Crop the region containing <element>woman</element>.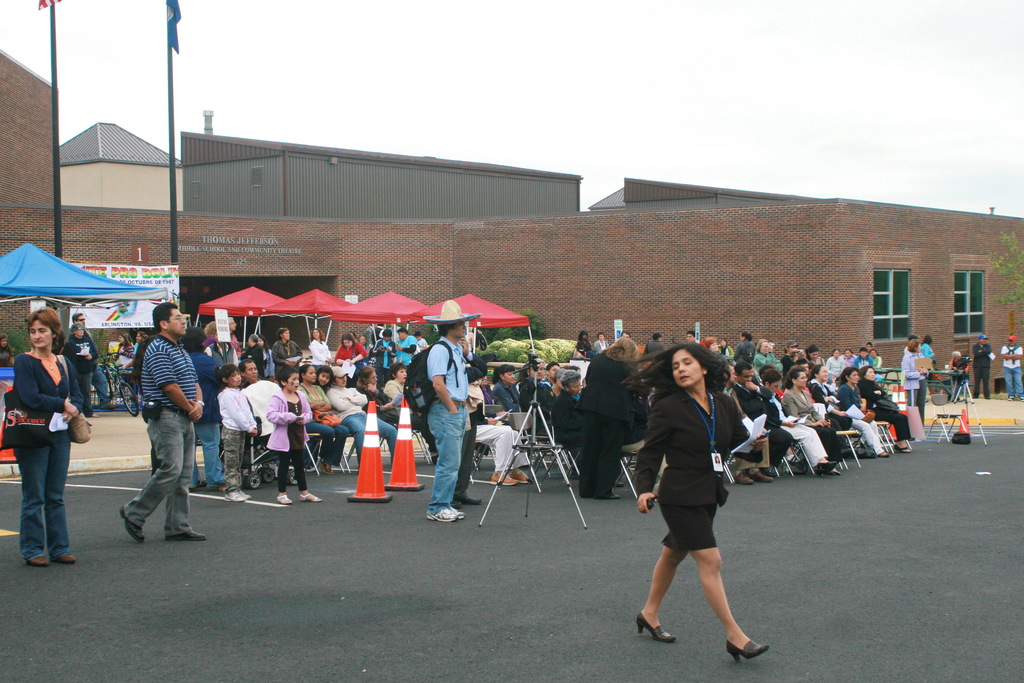
Crop region: (492,363,524,419).
